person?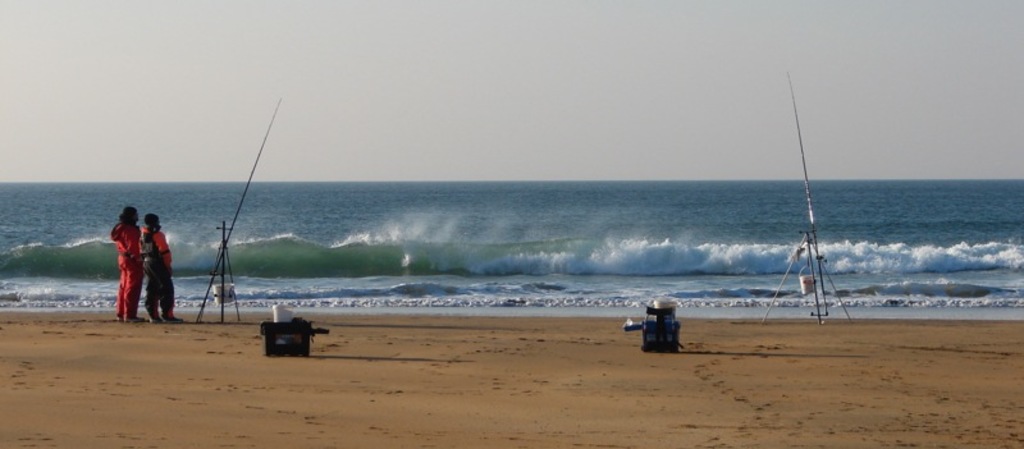
crop(141, 211, 178, 319)
